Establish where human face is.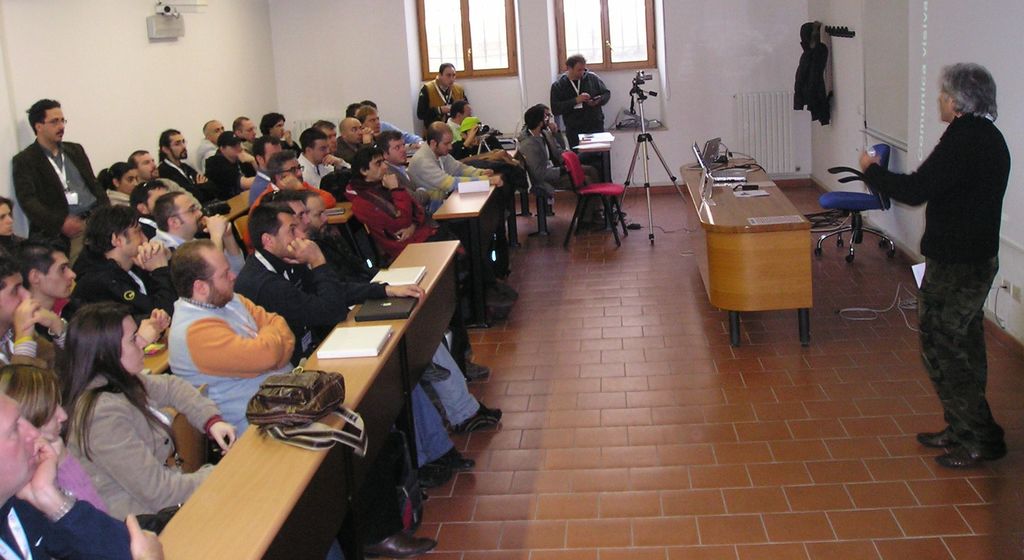
Established at (388, 143, 410, 167).
